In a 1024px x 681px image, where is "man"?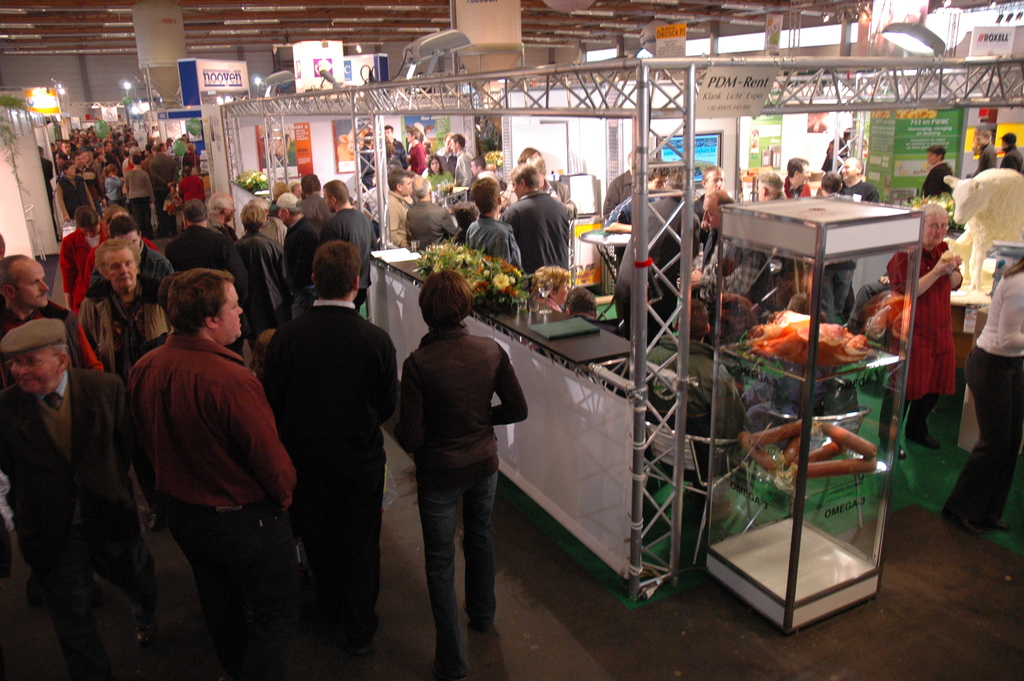
(120,157,156,207).
